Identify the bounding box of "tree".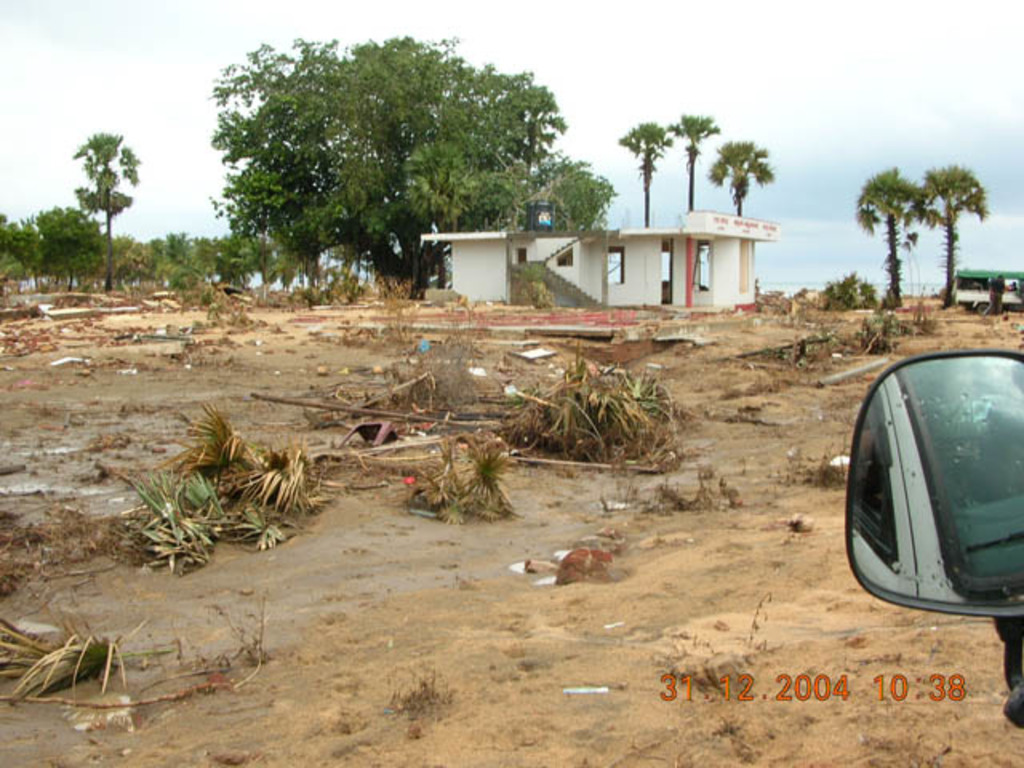
x1=178 y1=26 x2=614 y2=275.
